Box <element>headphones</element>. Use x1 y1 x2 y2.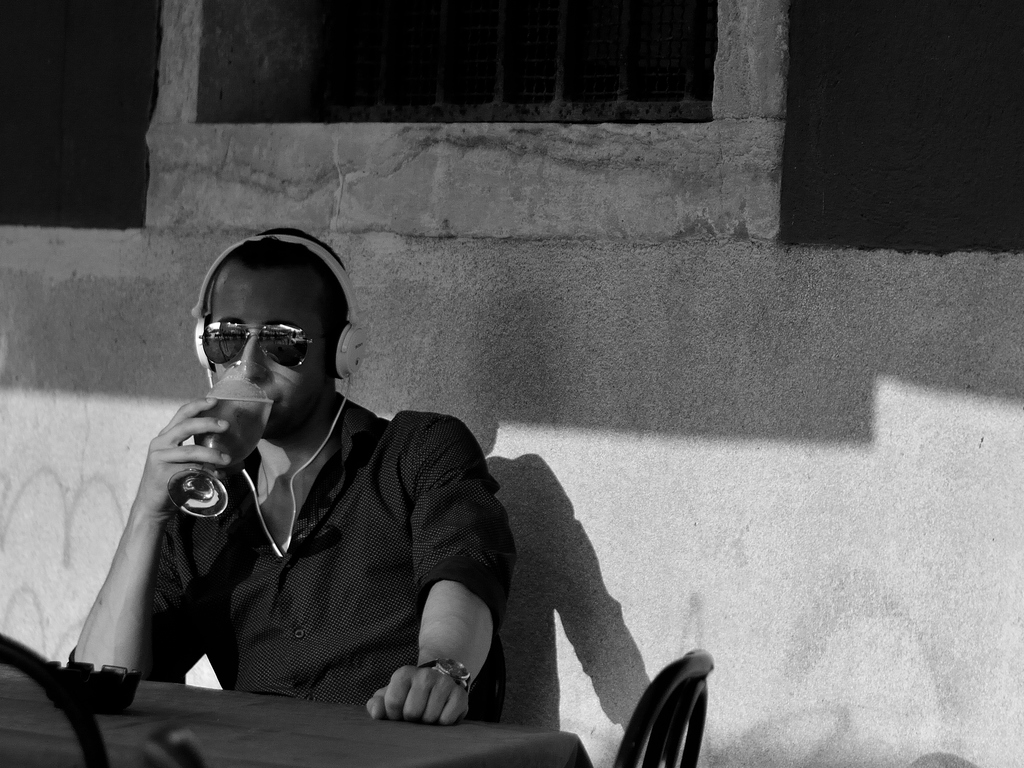
191 232 369 382.
